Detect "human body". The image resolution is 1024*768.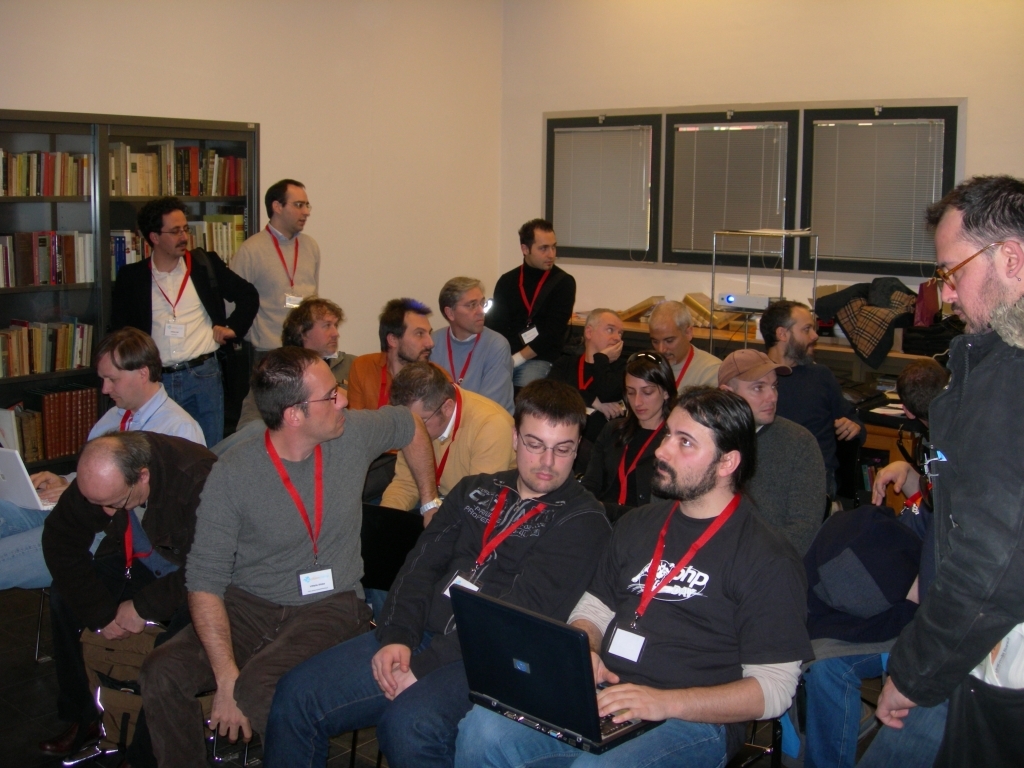
<region>803, 467, 955, 767</region>.
